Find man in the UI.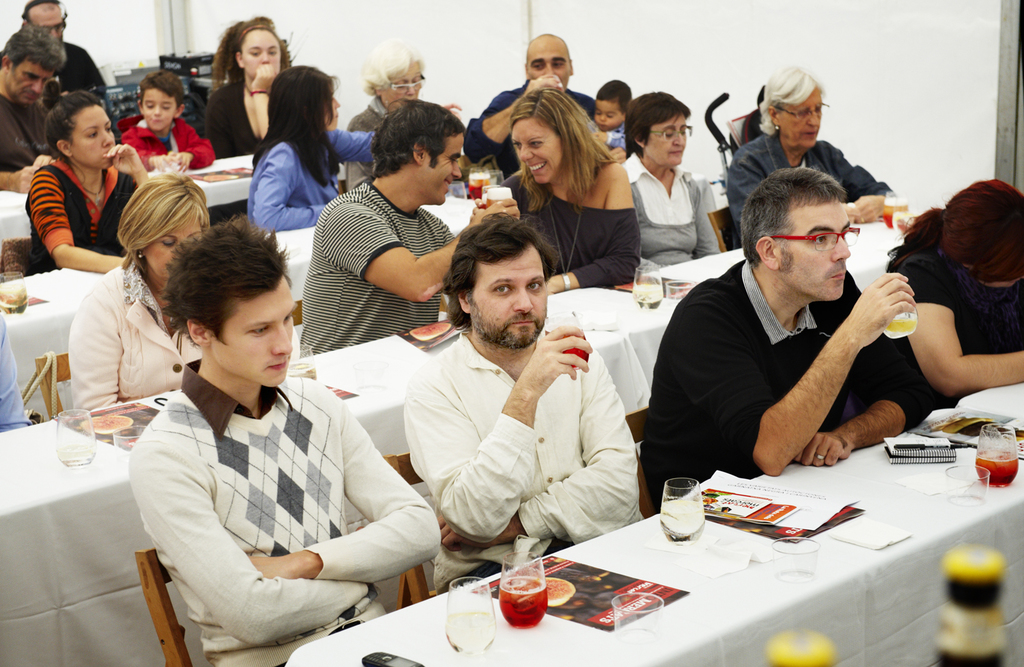
UI element at [291, 96, 520, 355].
